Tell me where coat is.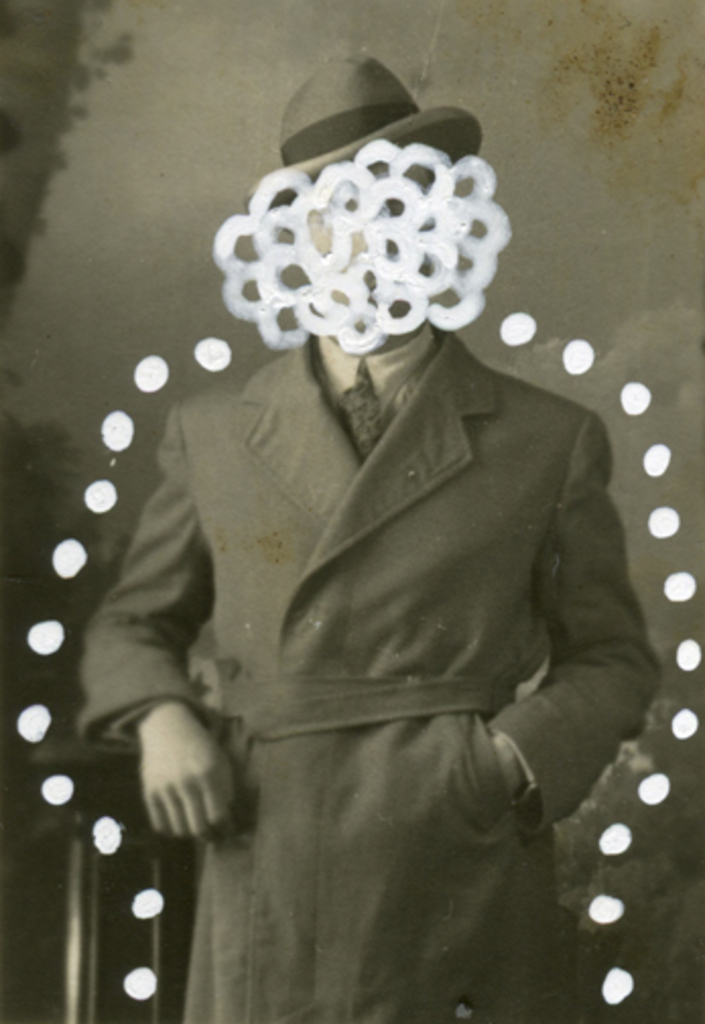
coat is at (x1=114, y1=171, x2=656, y2=939).
